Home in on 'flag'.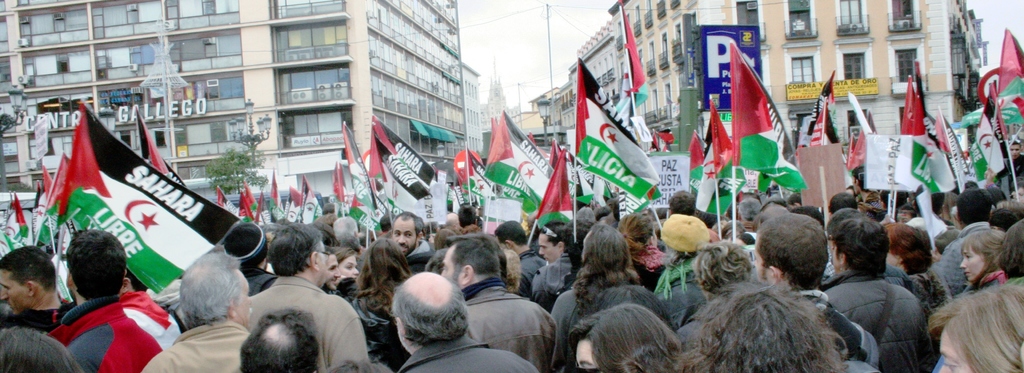
Homed in at <box>728,128,802,193</box>.
